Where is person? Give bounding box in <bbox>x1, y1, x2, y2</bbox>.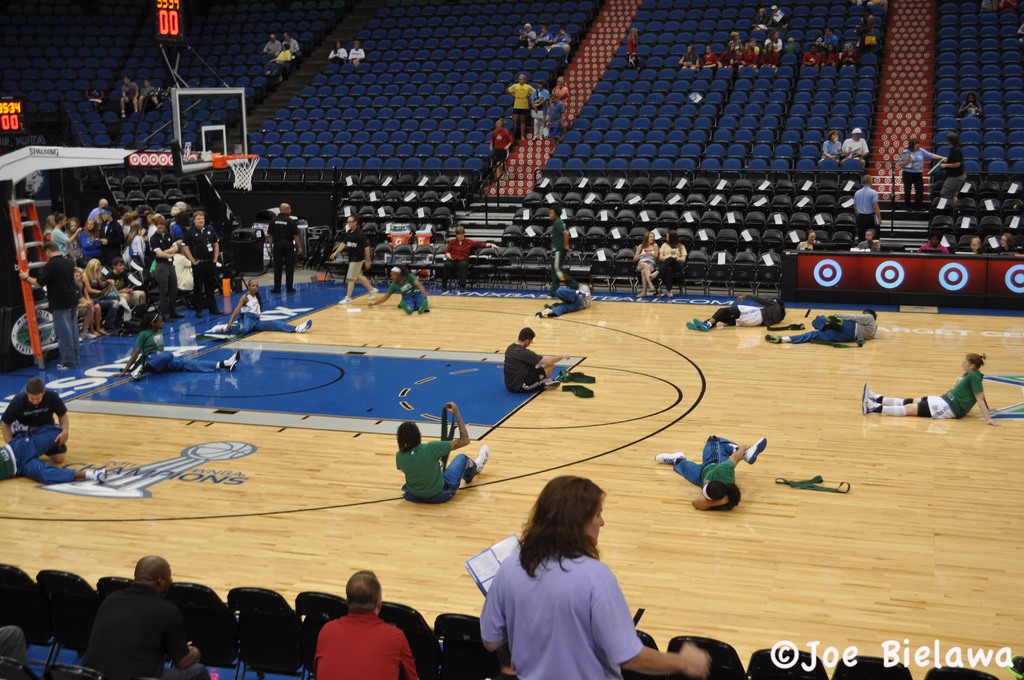
<bbox>767, 309, 879, 344</bbox>.
